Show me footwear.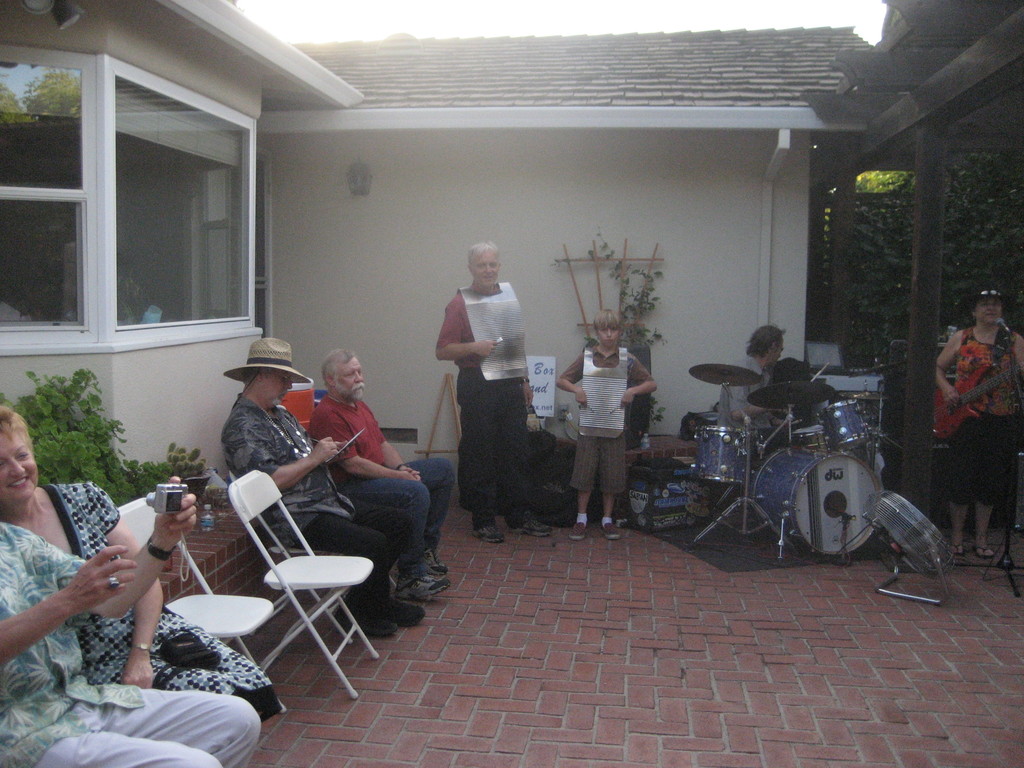
footwear is here: [left=396, top=574, right=447, bottom=603].
